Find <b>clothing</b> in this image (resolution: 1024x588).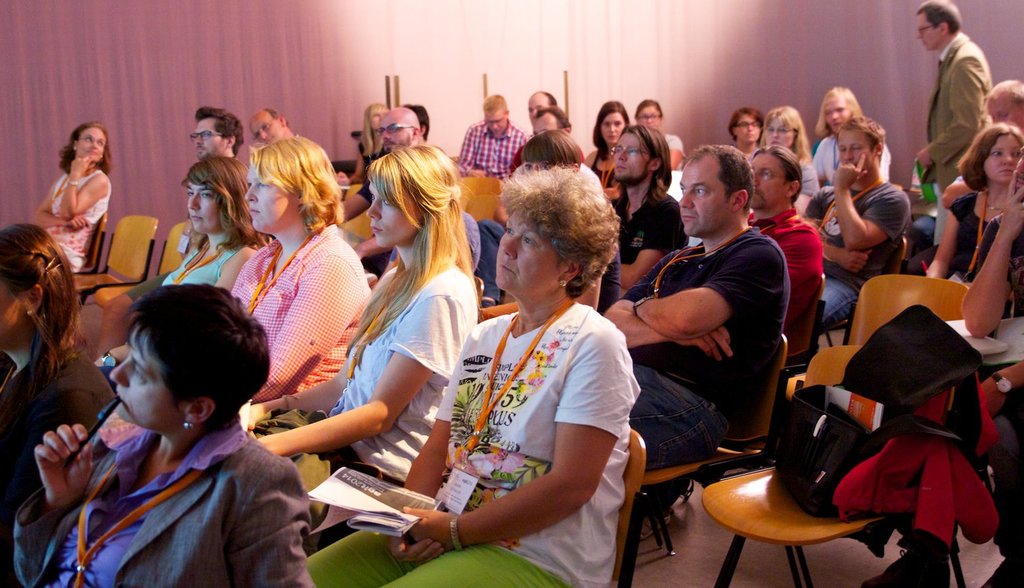
(x1=590, y1=162, x2=685, y2=289).
